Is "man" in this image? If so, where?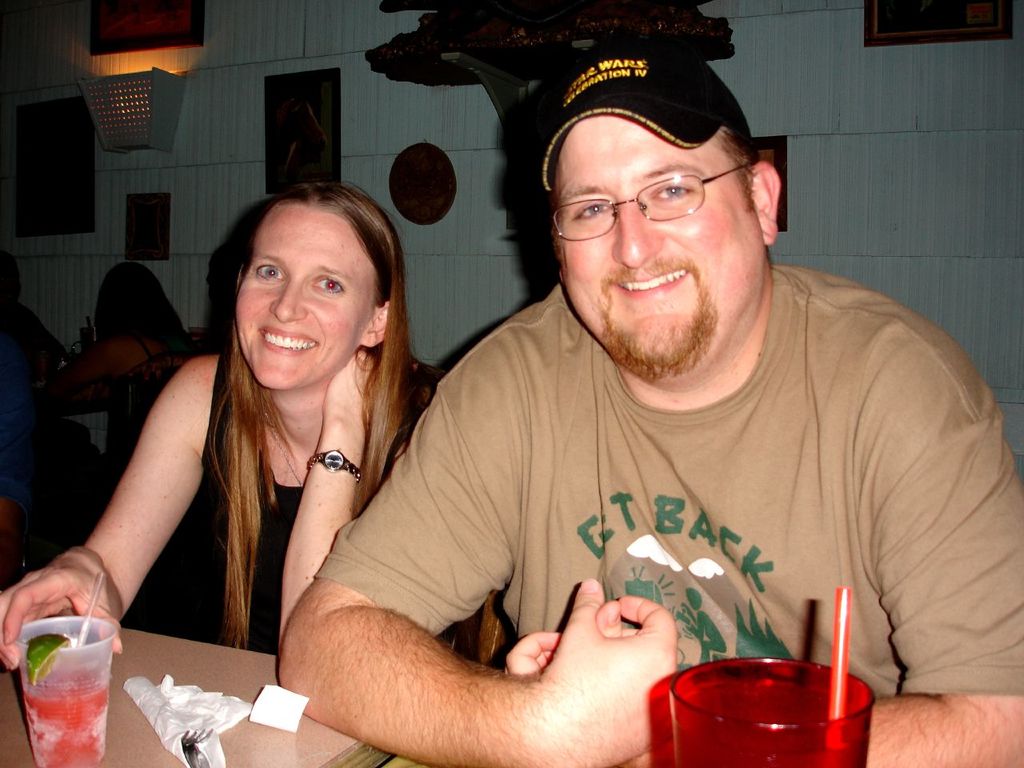
Yes, at <box>277,37,1023,767</box>.
